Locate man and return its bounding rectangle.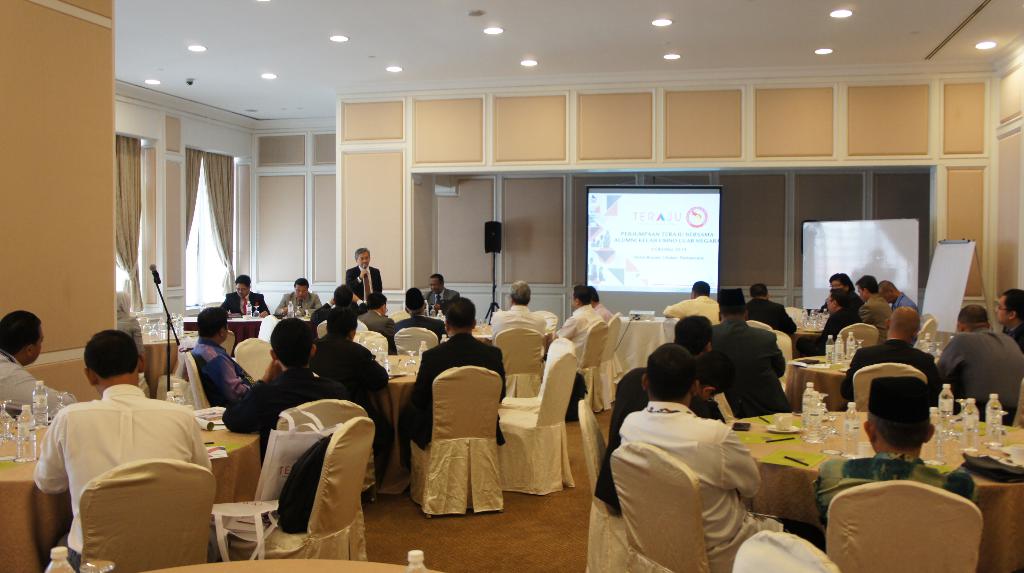
l=192, t=309, r=255, b=407.
